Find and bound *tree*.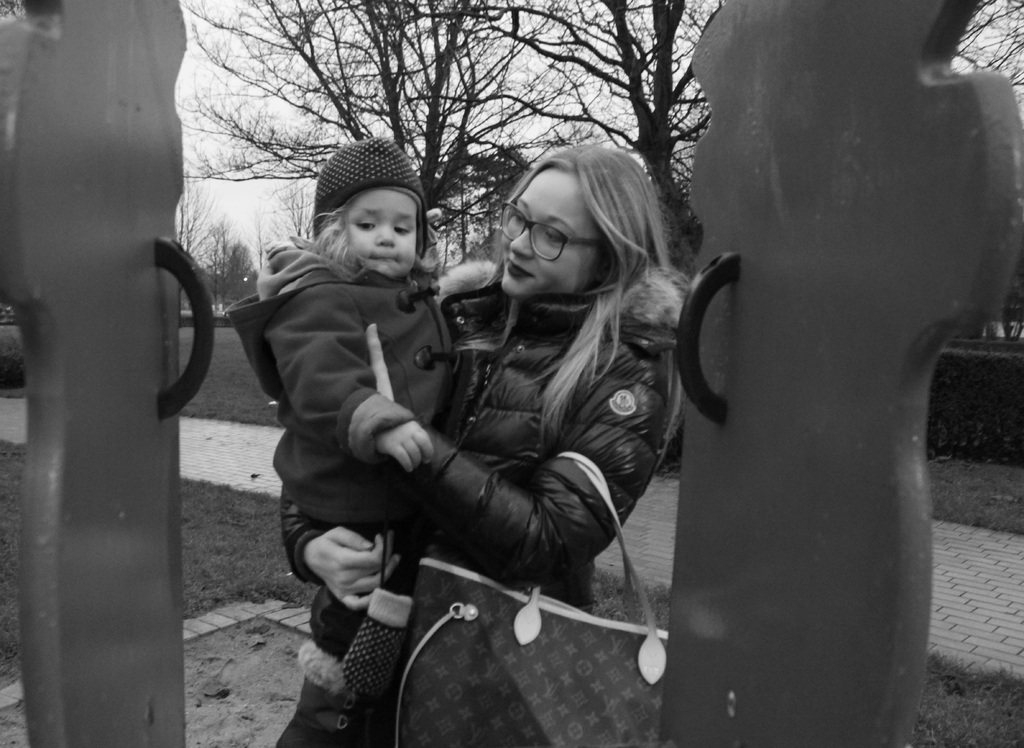
Bound: [x1=173, y1=181, x2=214, y2=252].
